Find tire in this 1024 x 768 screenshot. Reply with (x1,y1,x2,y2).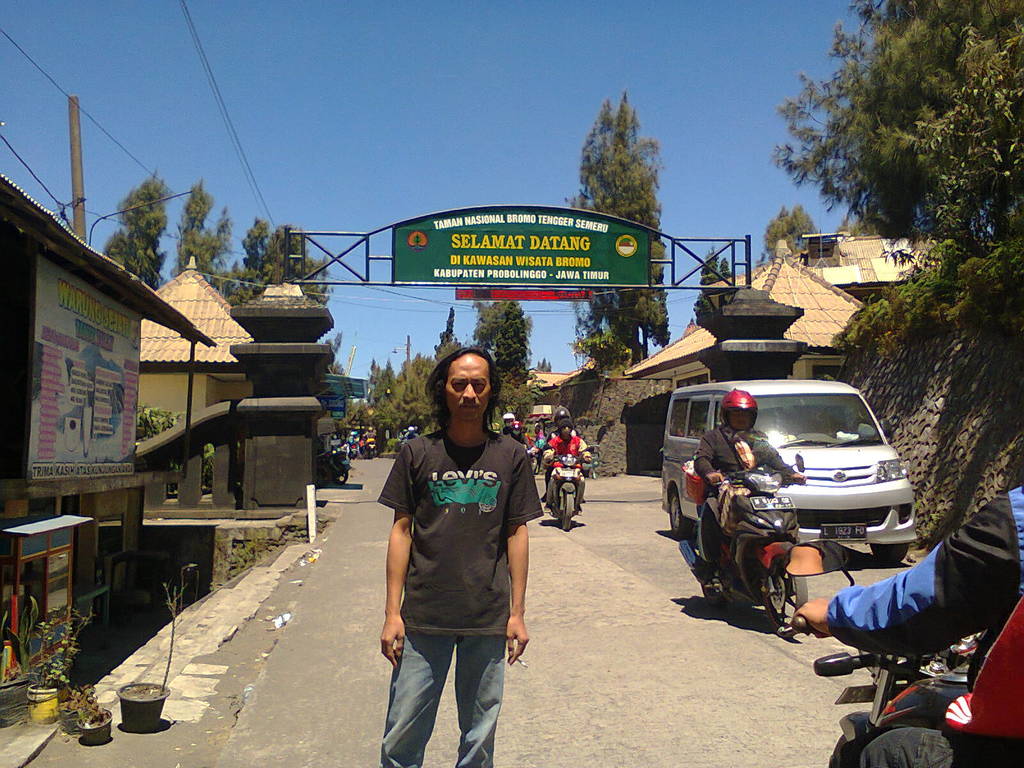
(669,491,687,537).
